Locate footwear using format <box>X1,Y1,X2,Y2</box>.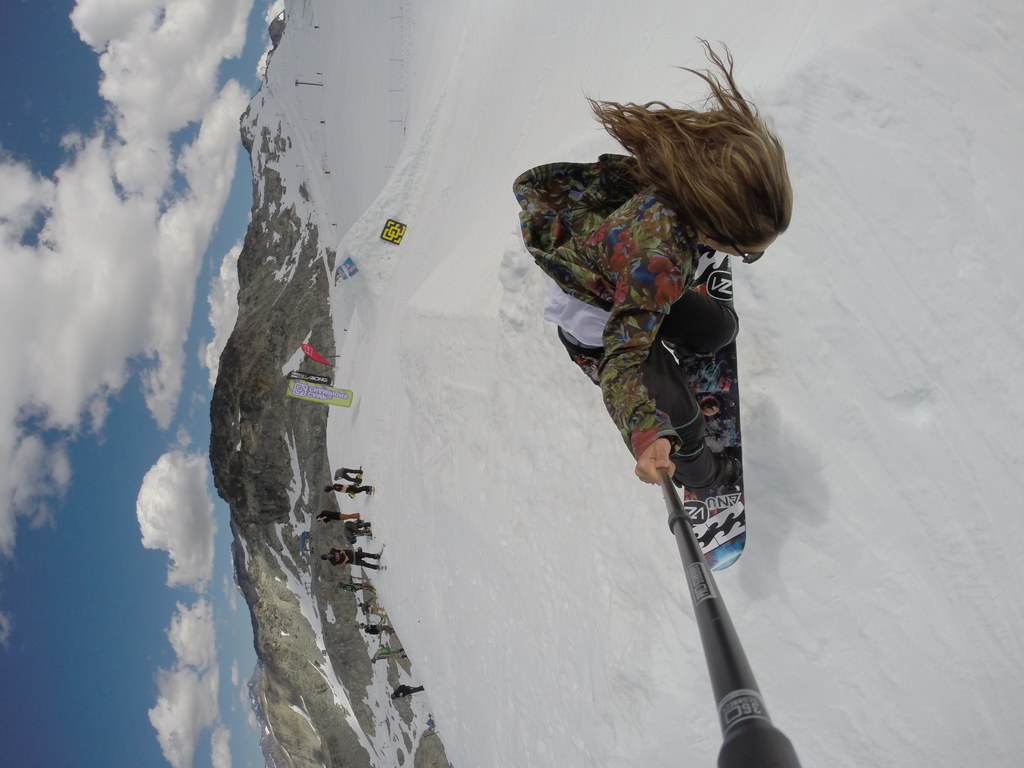
<box>706,452,743,489</box>.
